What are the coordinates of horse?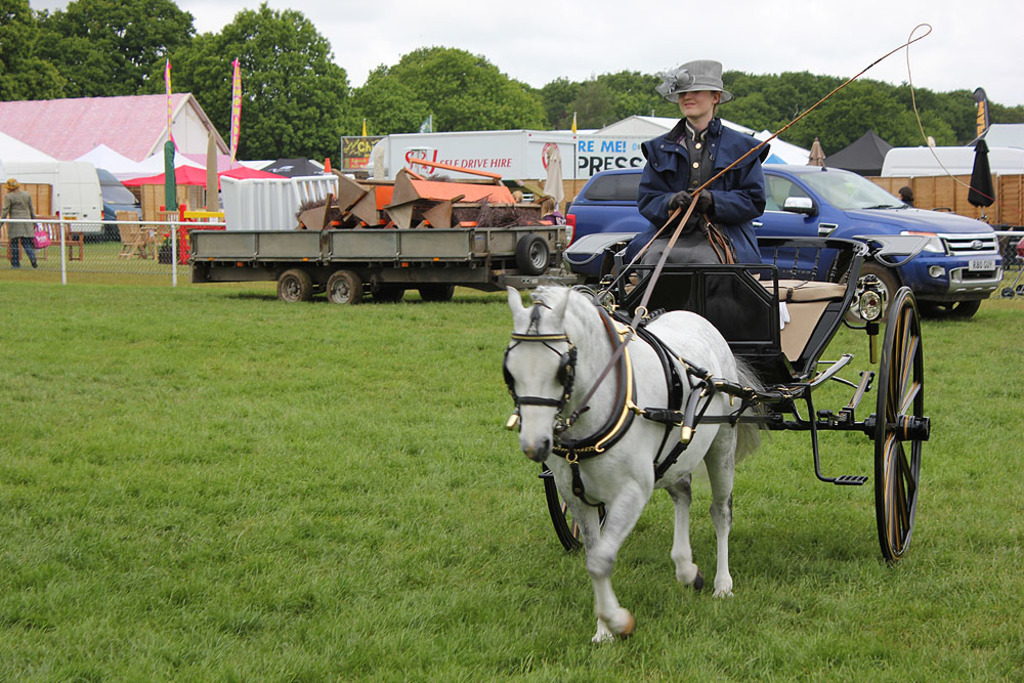
pyautogui.locateOnScreen(503, 279, 769, 641).
